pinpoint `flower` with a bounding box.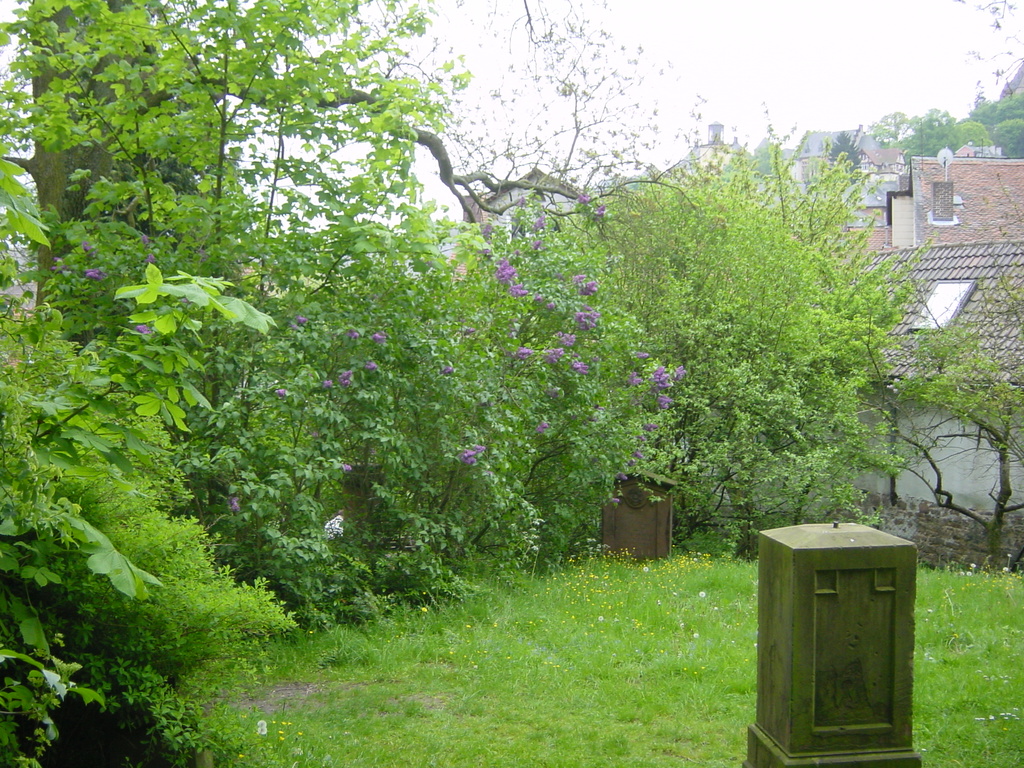
534,239,541,250.
